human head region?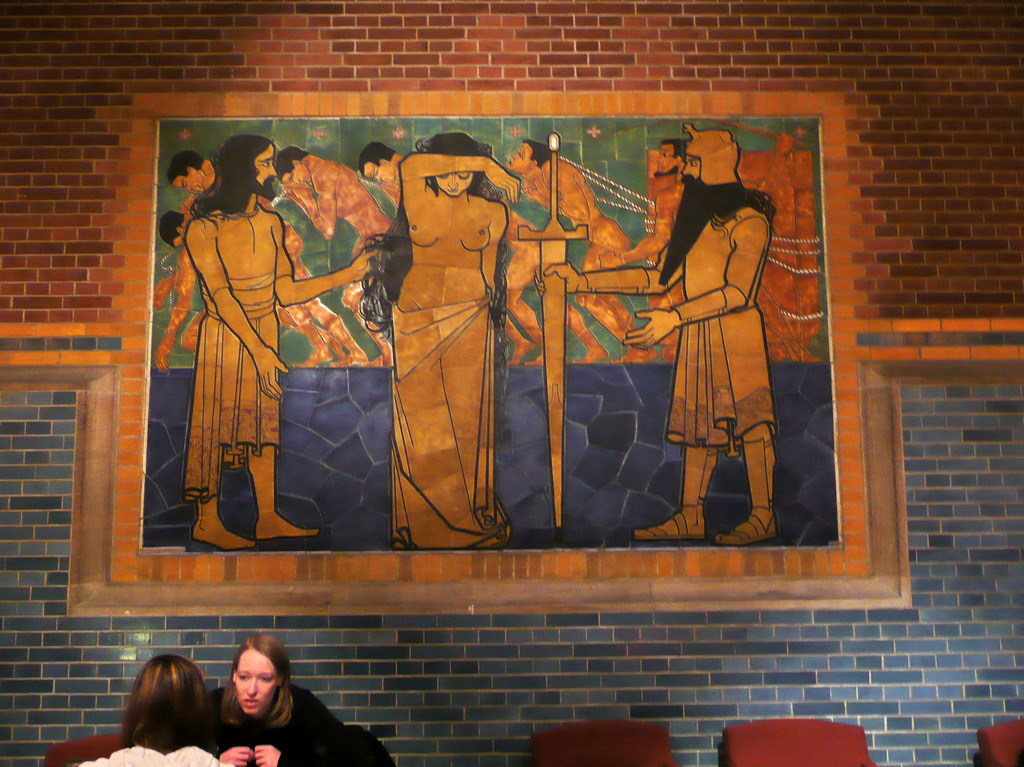
509/135/542/173
